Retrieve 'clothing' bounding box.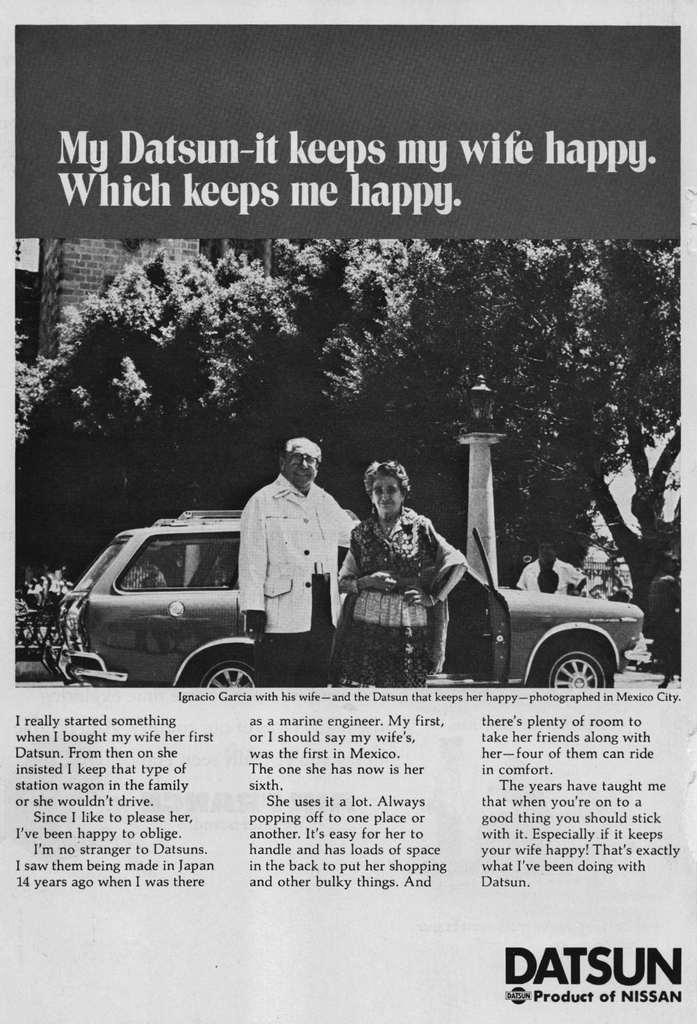
Bounding box: box(238, 465, 357, 684).
